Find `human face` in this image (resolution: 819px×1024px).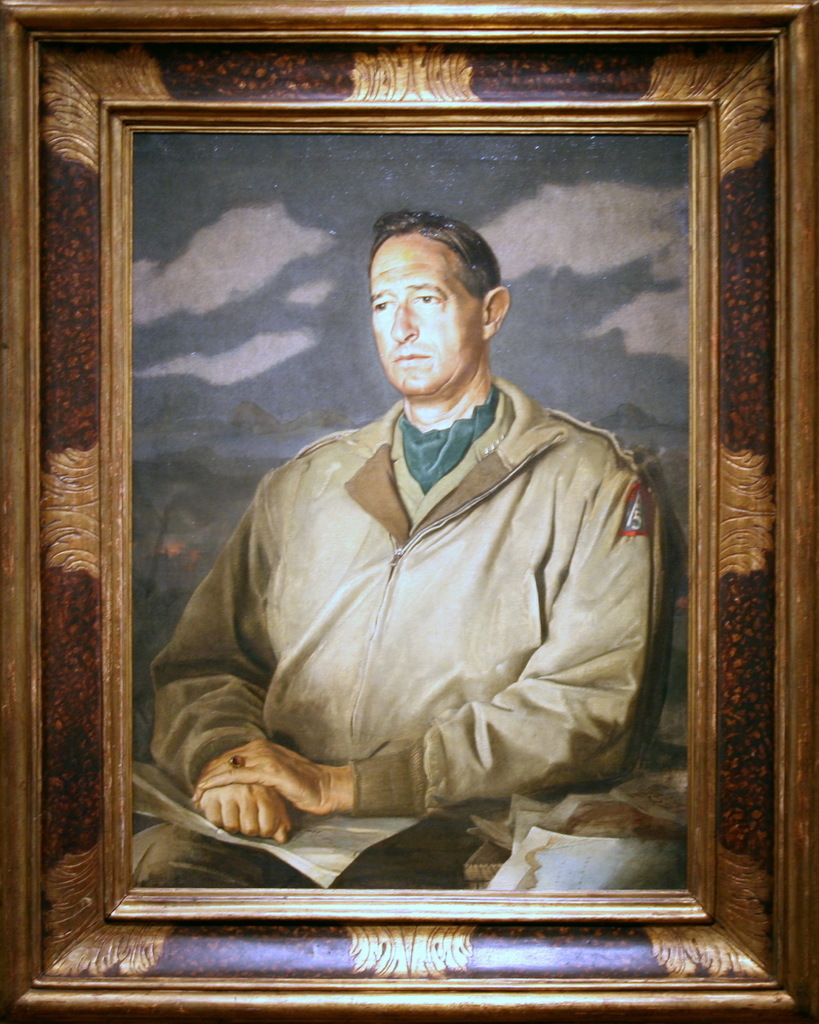
BBox(367, 218, 483, 392).
